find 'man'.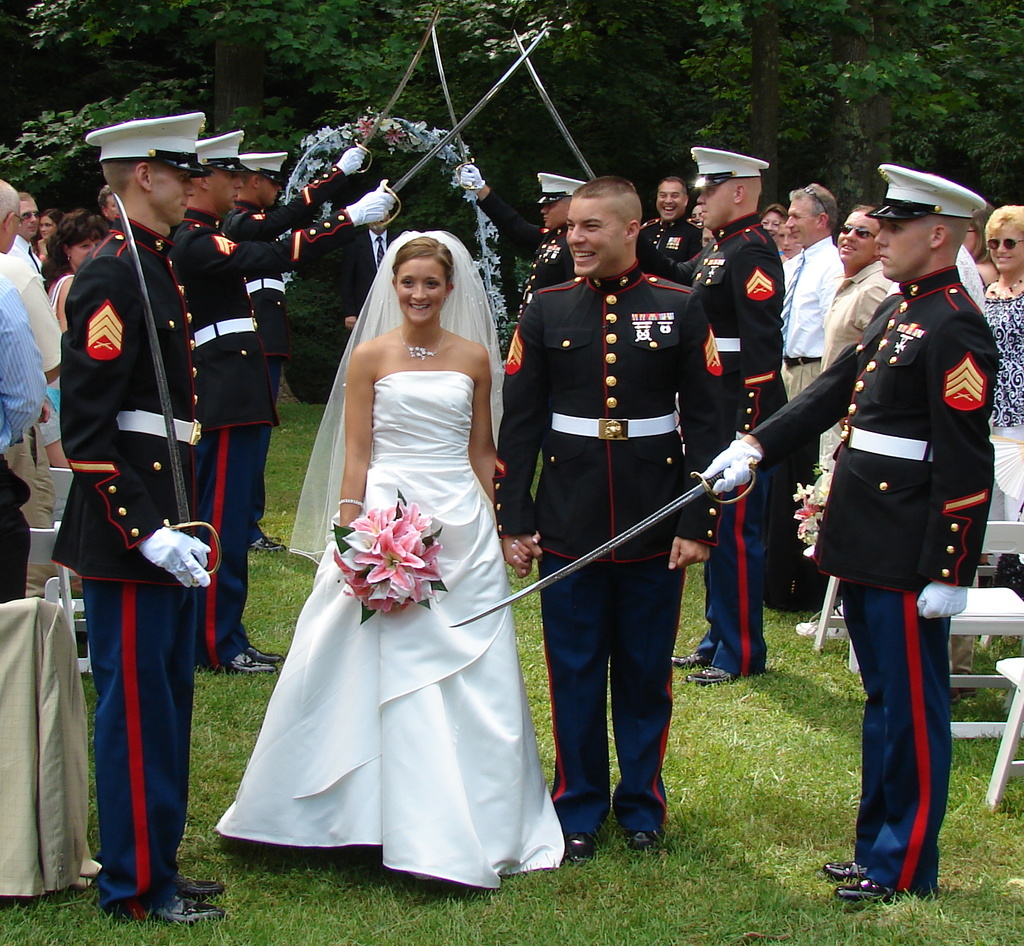
region(63, 111, 228, 929).
